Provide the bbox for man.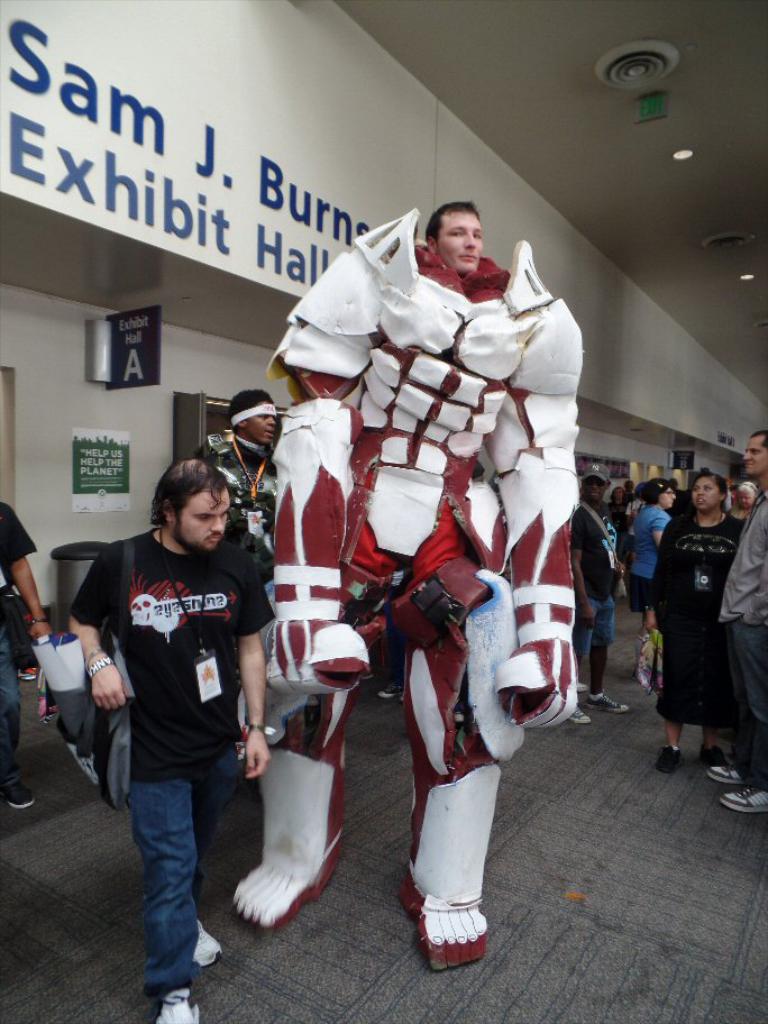
<region>620, 477, 634, 504</region>.
